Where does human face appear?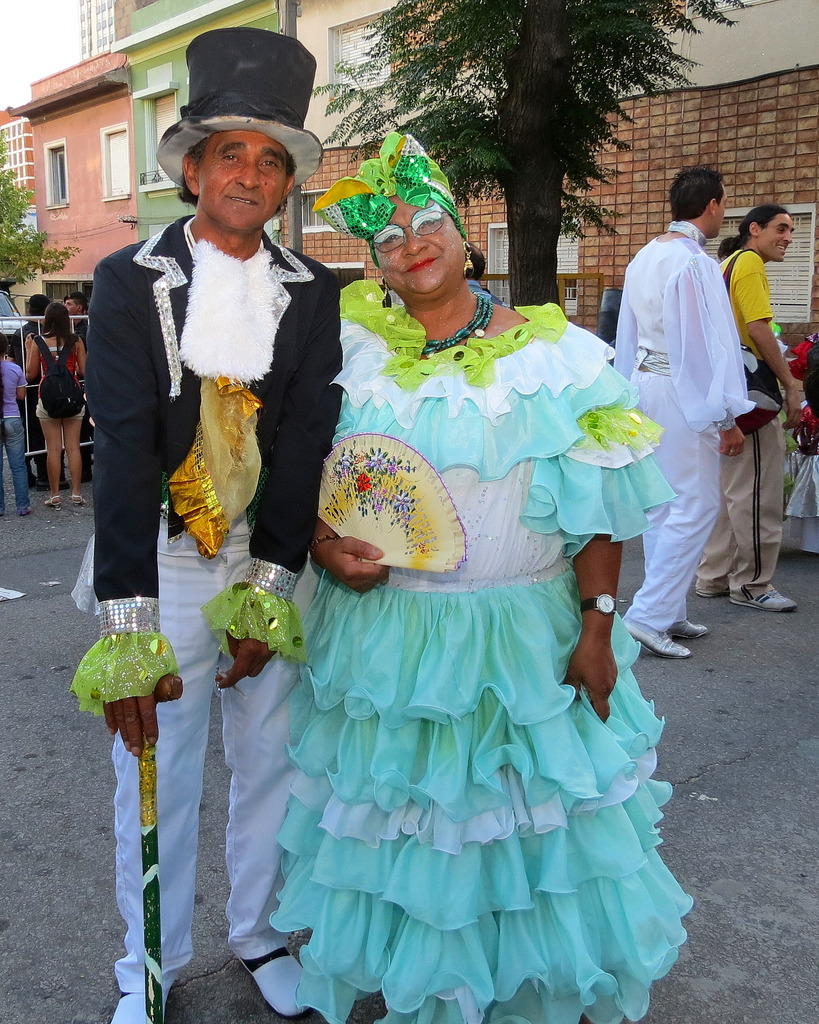
Appears at 195/134/288/230.
